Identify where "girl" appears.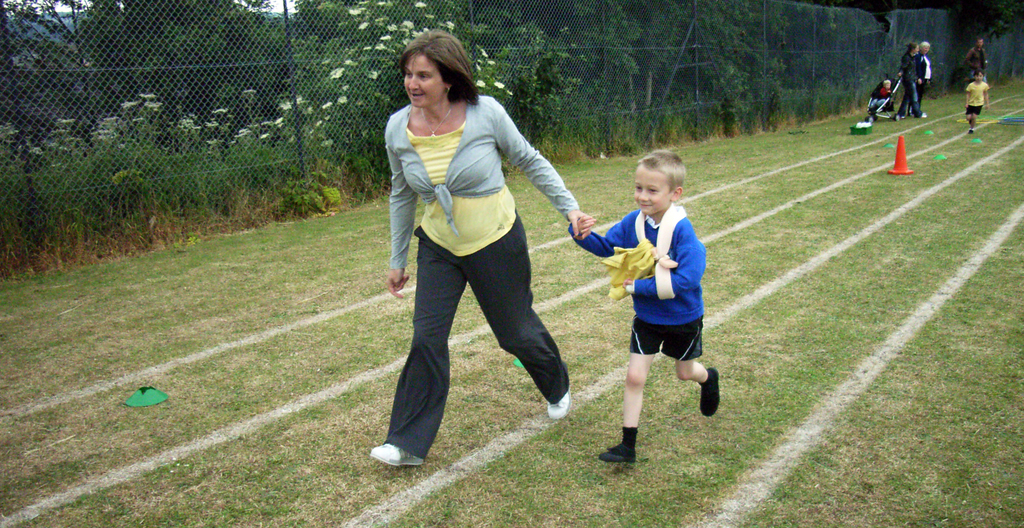
Appears at x1=965 y1=70 x2=988 y2=134.
